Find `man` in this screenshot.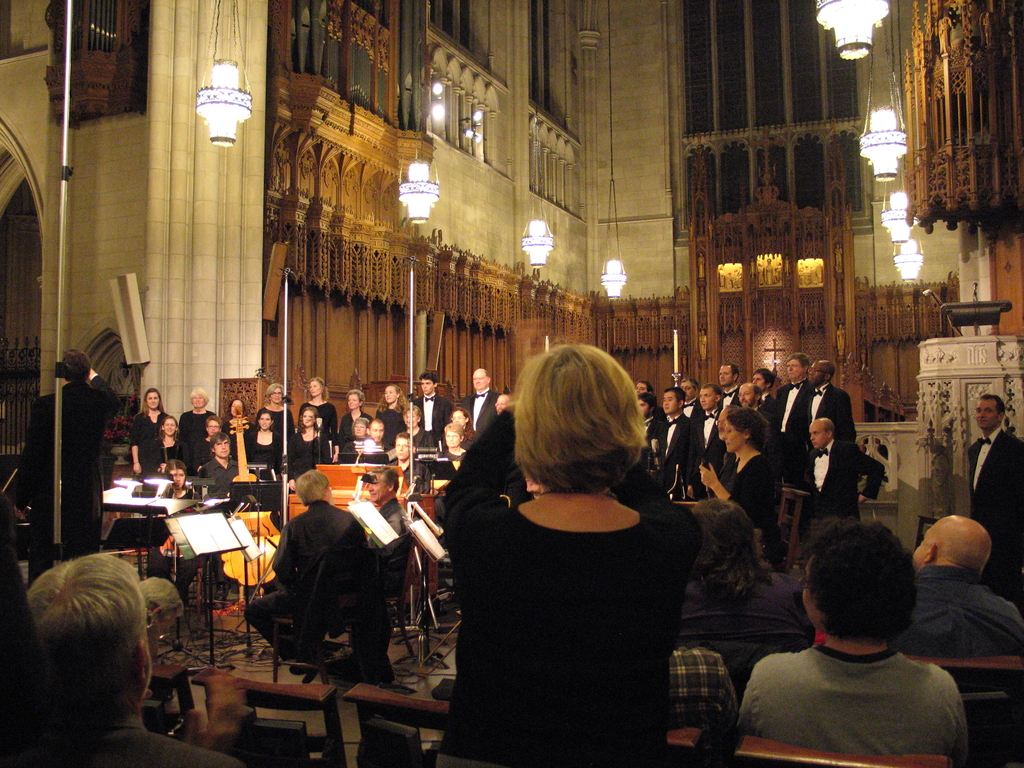
The bounding box for `man` is x1=362, y1=463, x2=400, y2=643.
